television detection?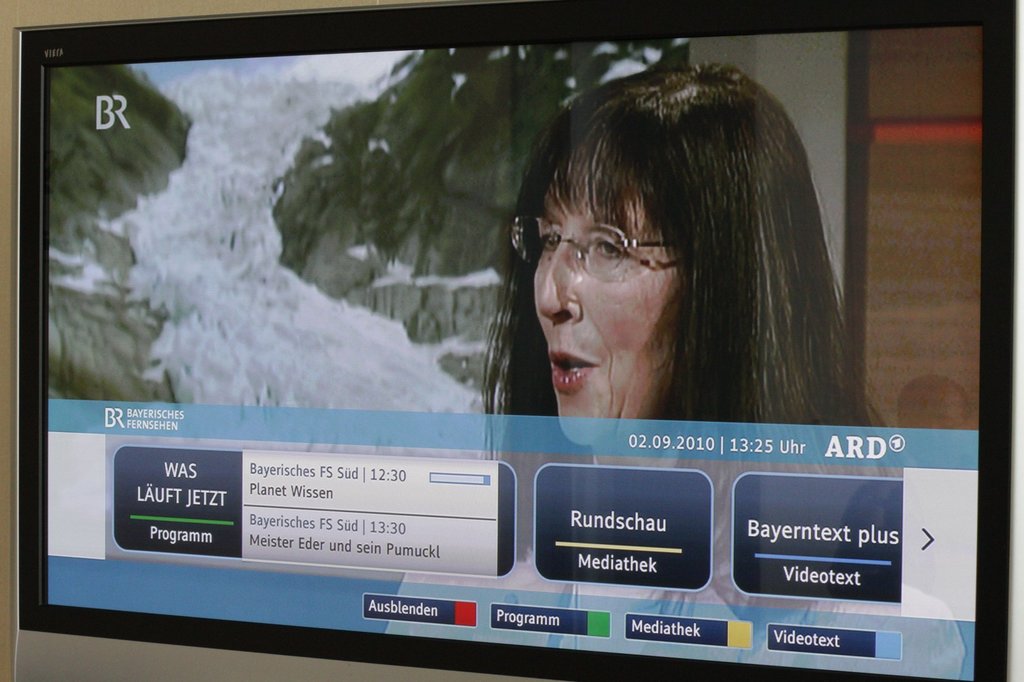
crop(0, 0, 1018, 681)
